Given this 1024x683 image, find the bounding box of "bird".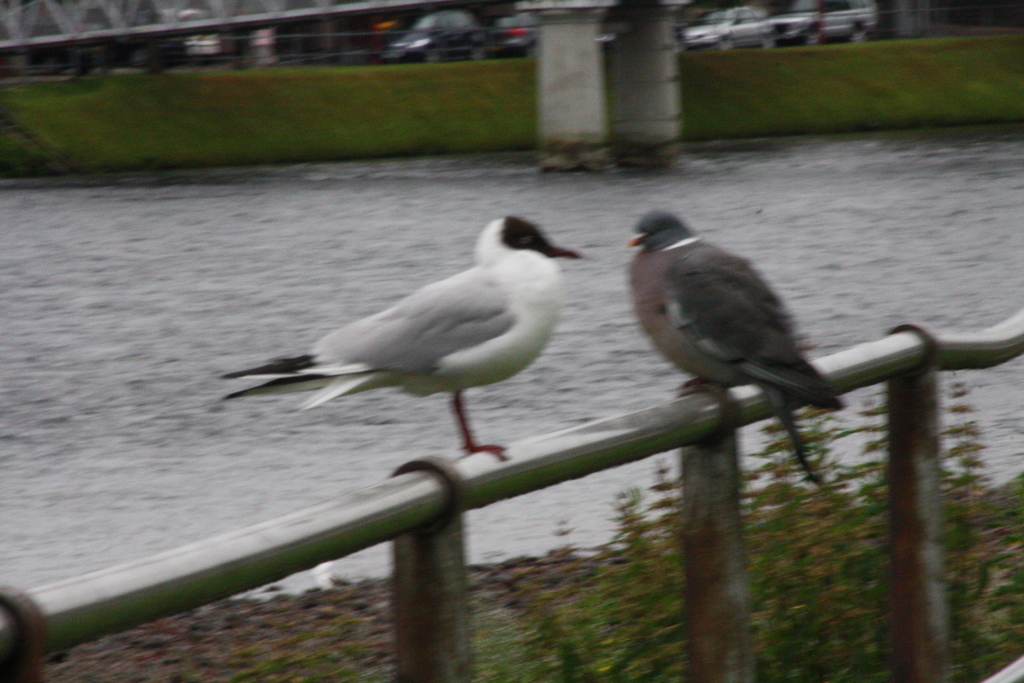
bbox=(616, 213, 842, 499).
